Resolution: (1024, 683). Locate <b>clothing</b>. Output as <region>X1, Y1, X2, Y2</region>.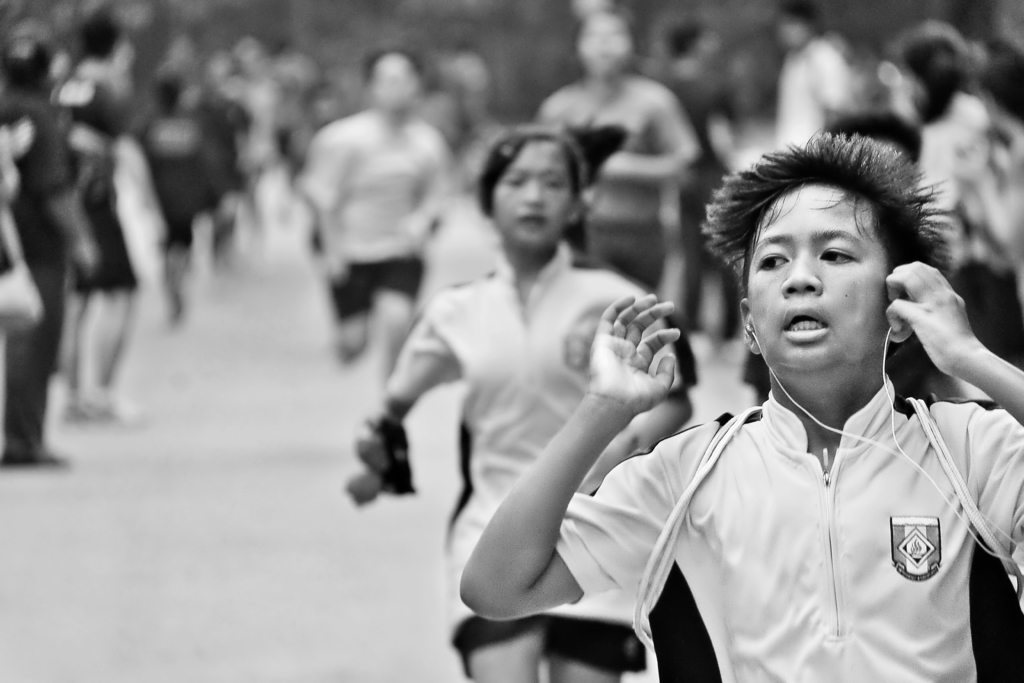
<region>383, 239, 695, 677</region>.
